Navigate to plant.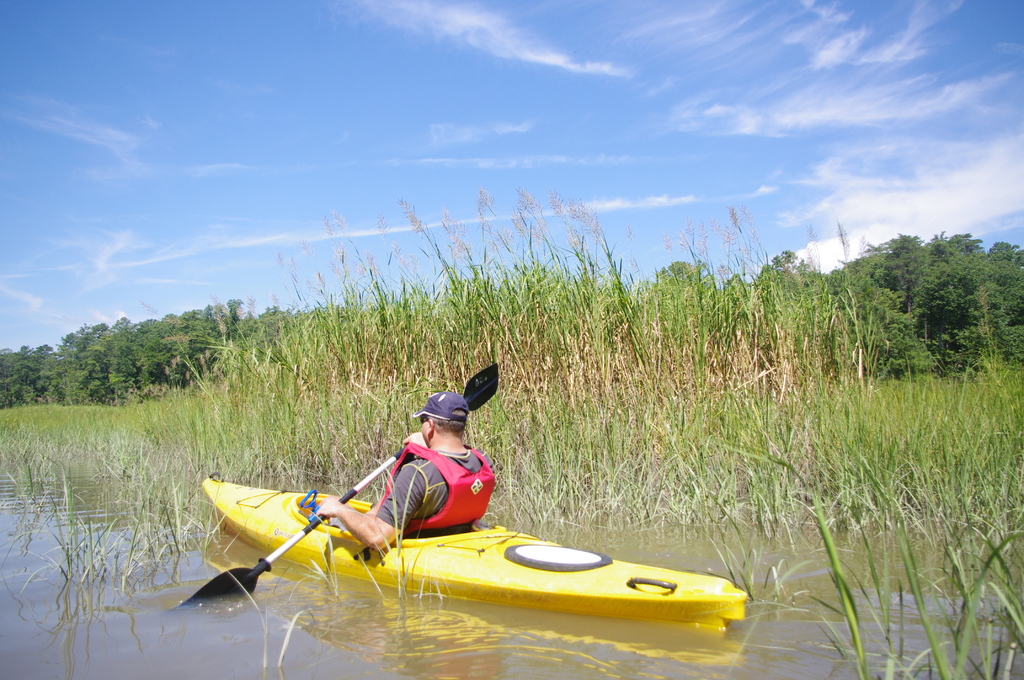
Navigation target: bbox=[9, 500, 103, 601].
